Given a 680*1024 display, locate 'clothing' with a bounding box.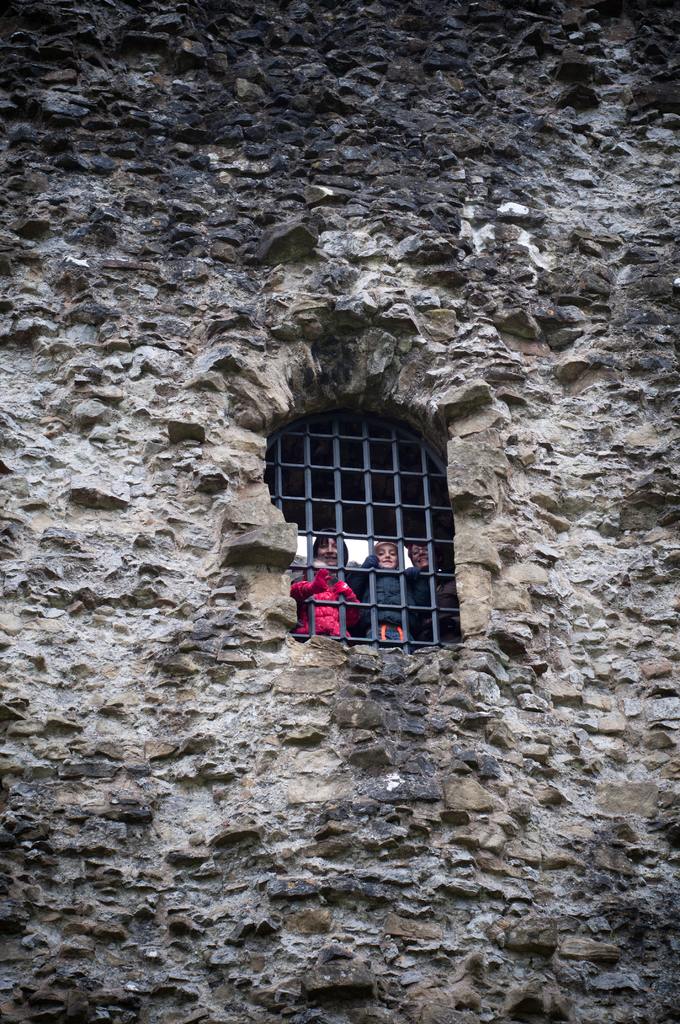
Located: Rect(364, 570, 403, 640).
